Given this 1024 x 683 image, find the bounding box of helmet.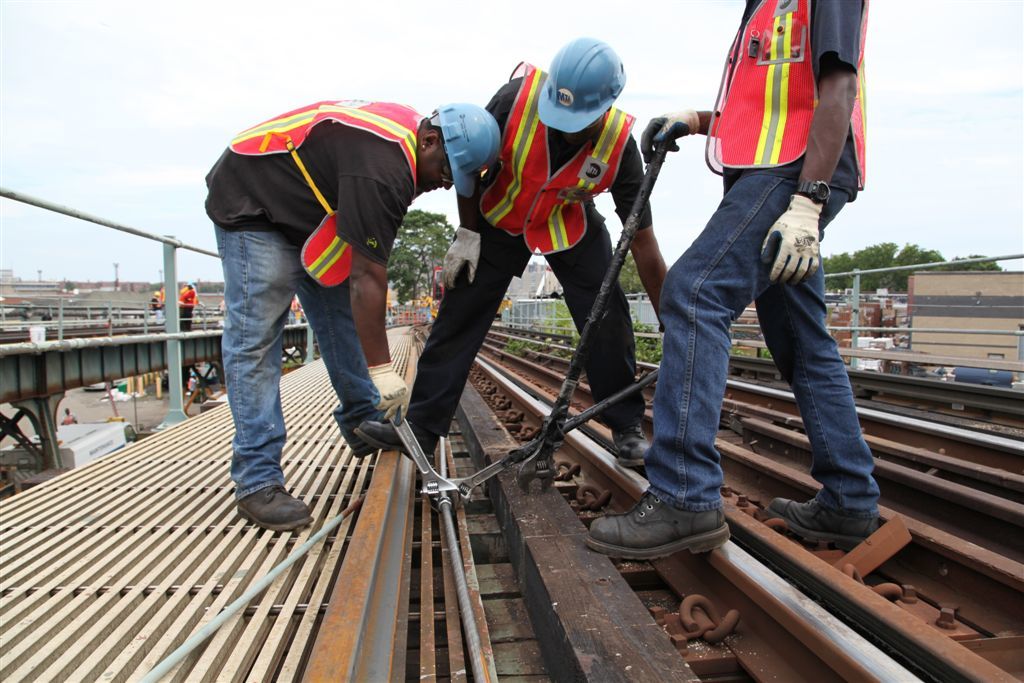
{"left": 533, "top": 34, "right": 629, "bottom": 139}.
